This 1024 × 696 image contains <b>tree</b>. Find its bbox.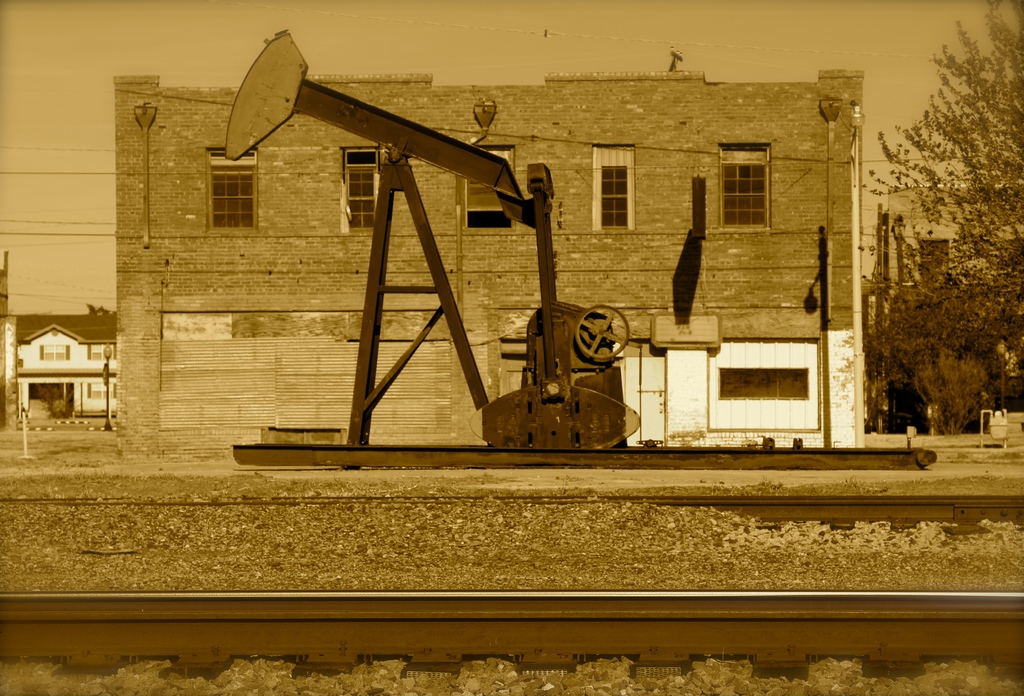
region(869, 0, 1023, 398).
